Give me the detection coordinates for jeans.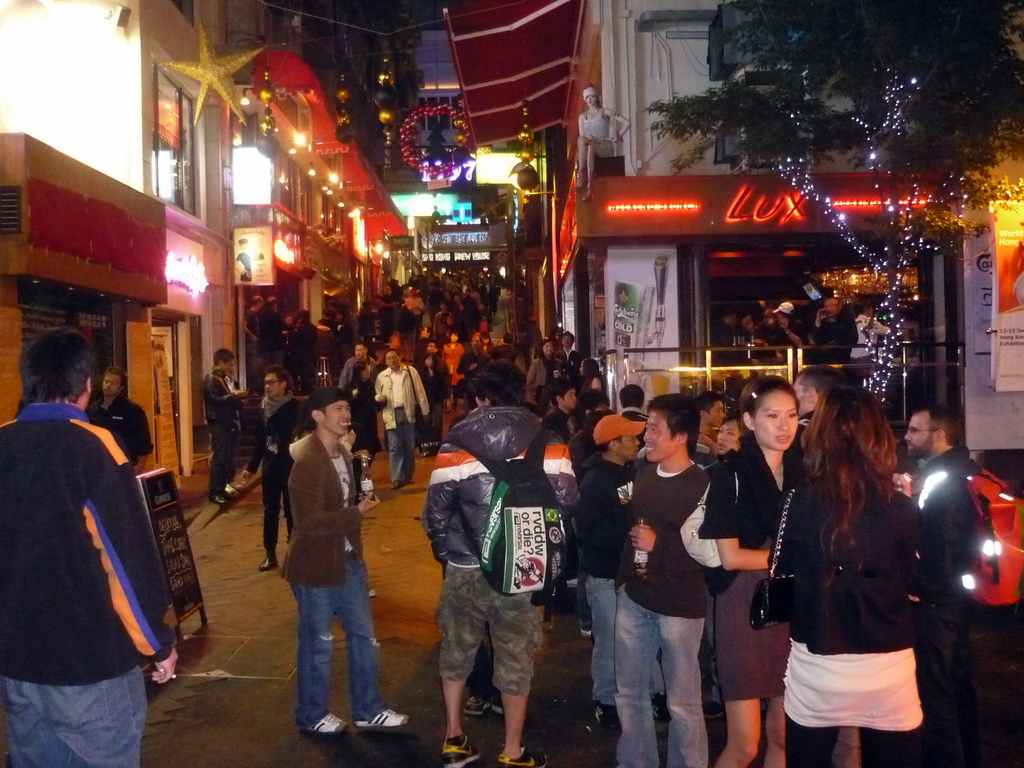
locate(384, 410, 414, 483).
